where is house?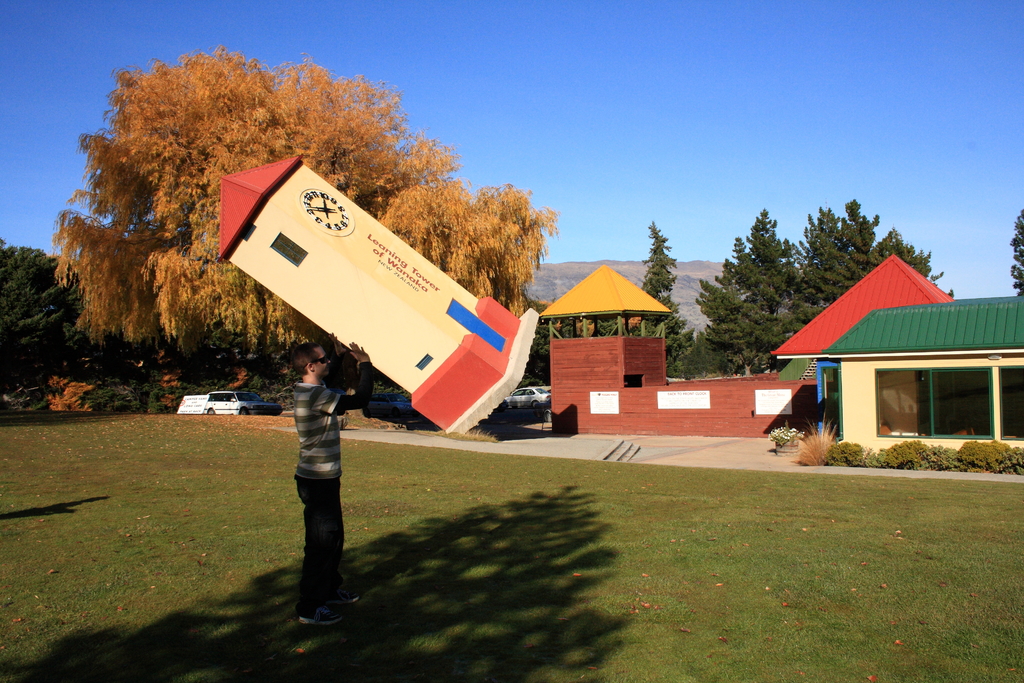
(774, 254, 1019, 460).
